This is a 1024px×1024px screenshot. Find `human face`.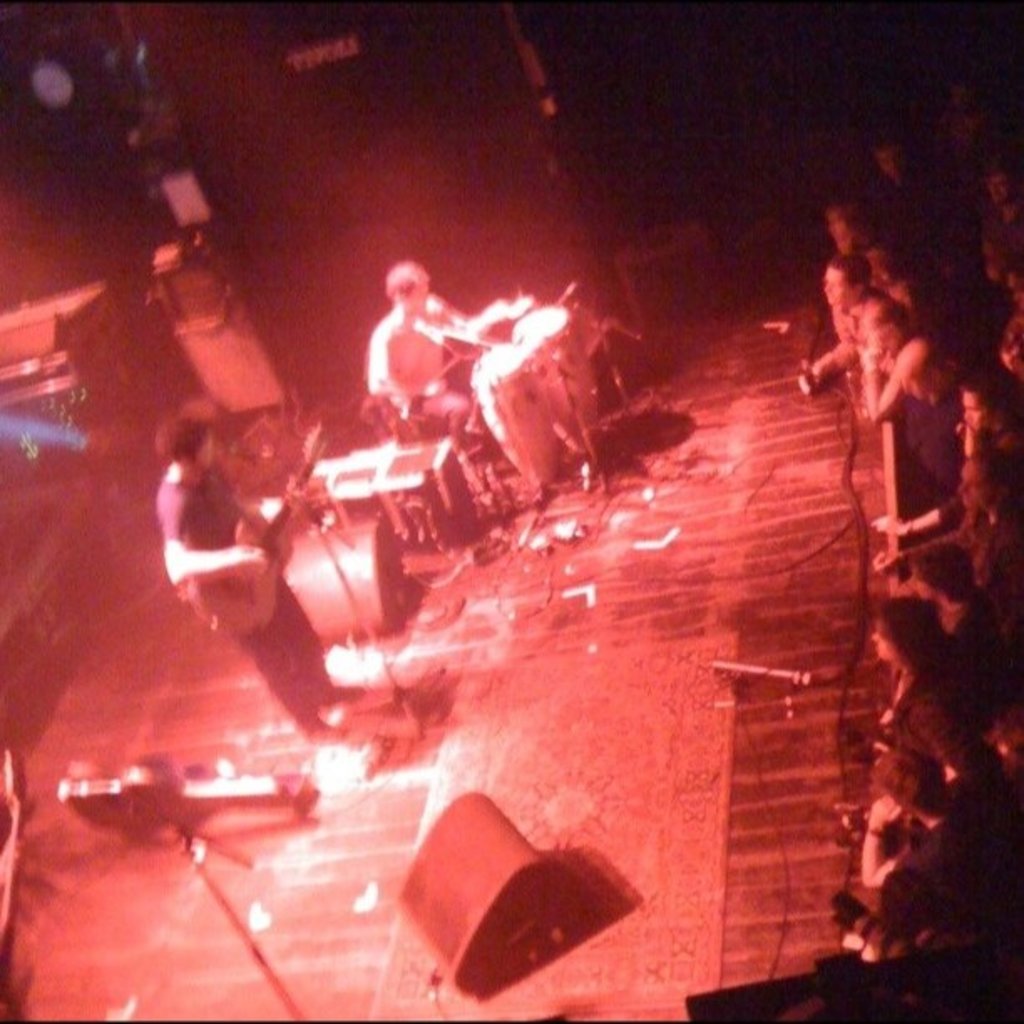
Bounding box: 822,266,850,305.
